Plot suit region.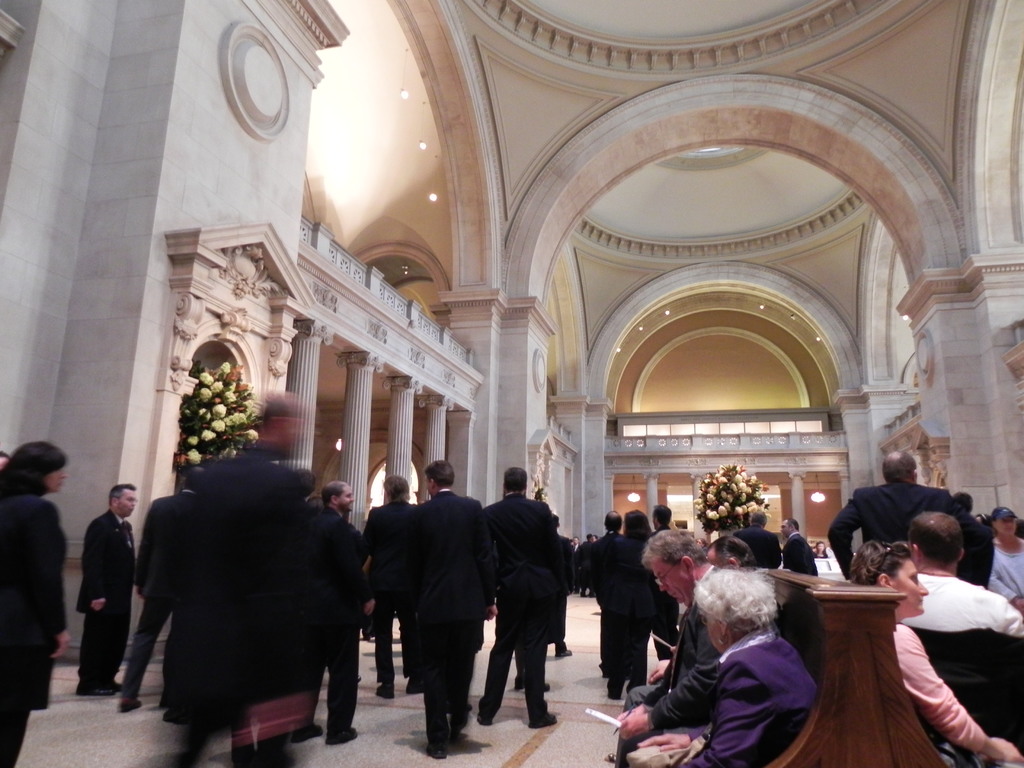
Plotted at bbox(405, 486, 488, 736).
